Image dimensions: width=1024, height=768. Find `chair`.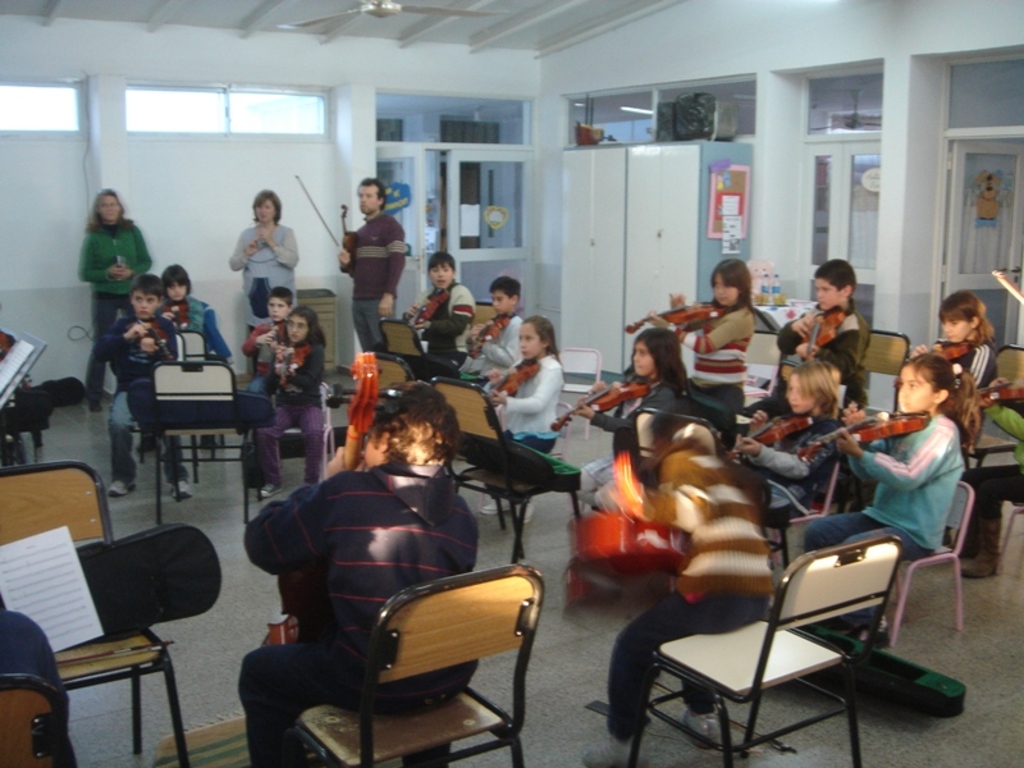
<region>758, 453, 838, 570</region>.
